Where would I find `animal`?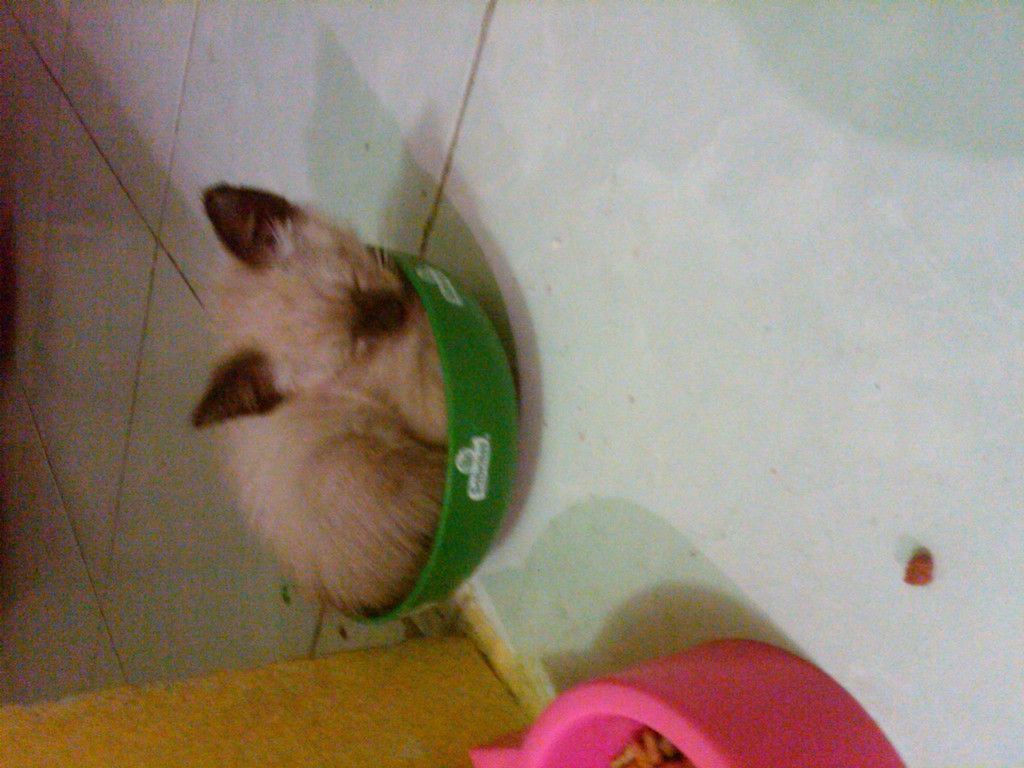
At (185,177,448,612).
